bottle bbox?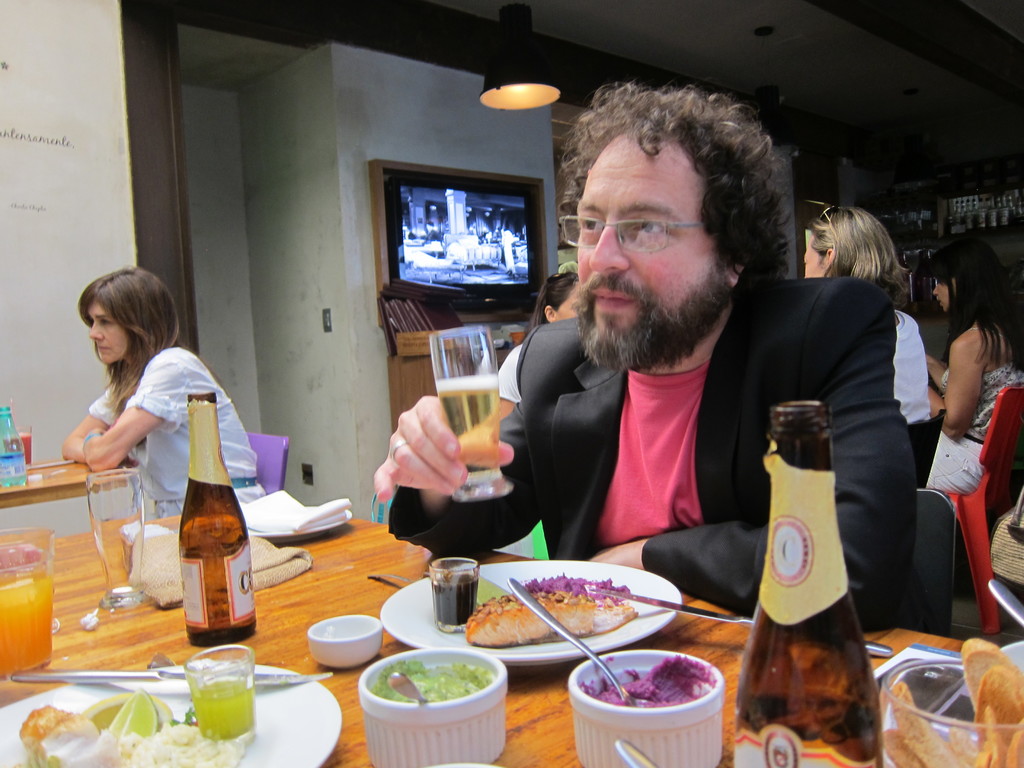
743:385:869:750
